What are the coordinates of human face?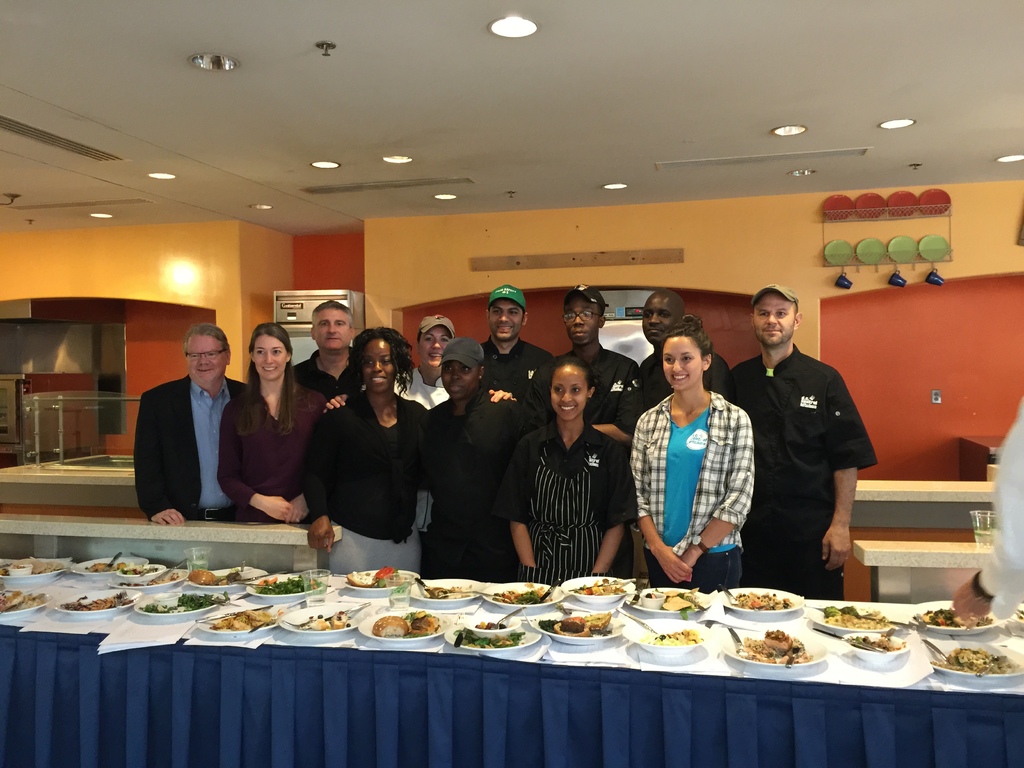
detection(314, 310, 353, 346).
